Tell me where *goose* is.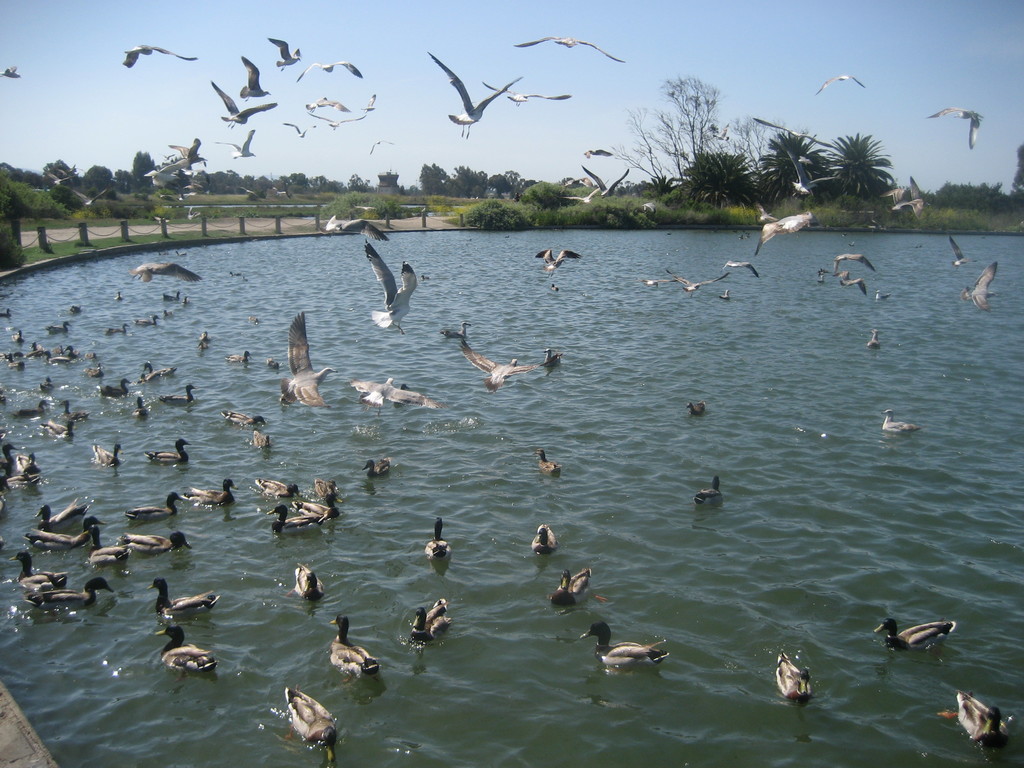
*goose* is at locate(305, 113, 365, 131).
